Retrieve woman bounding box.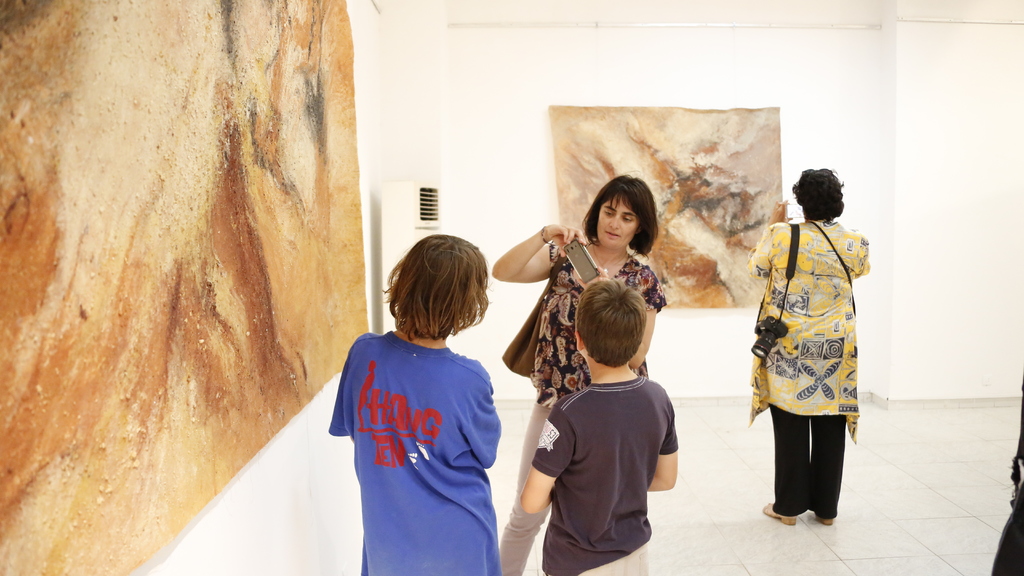
Bounding box: <region>746, 154, 877, 526</region>.
